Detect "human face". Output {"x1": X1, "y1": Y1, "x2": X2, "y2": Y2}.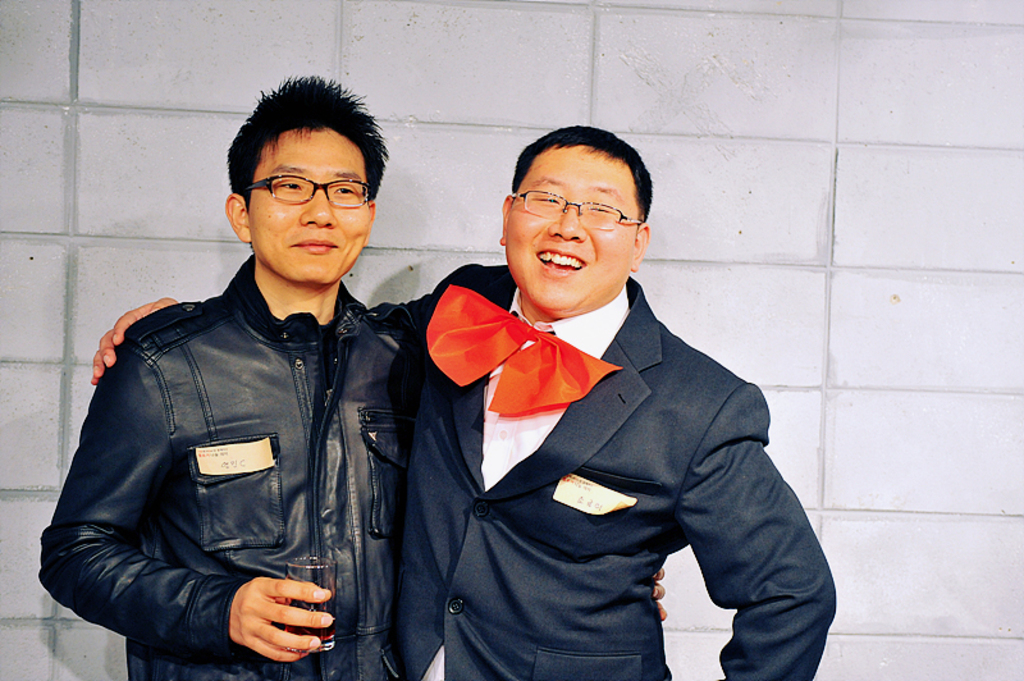
{"x1": 504, "y1": 141, "x2": 635, "y2": 314}.
